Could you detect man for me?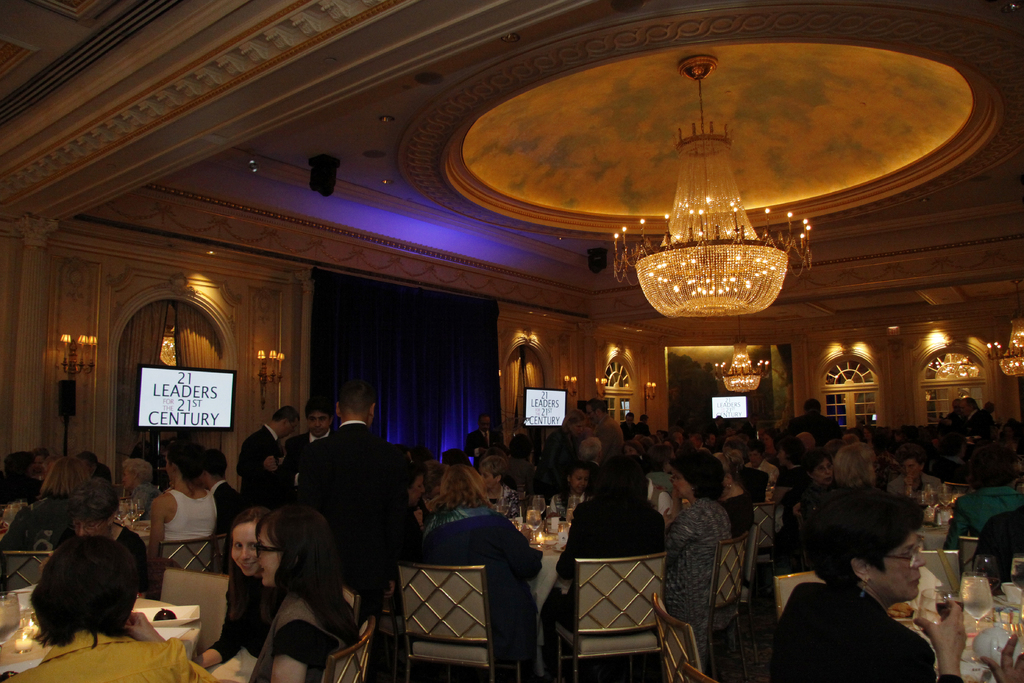
Detection result: <region>294, 380, 412, 652</region>.
